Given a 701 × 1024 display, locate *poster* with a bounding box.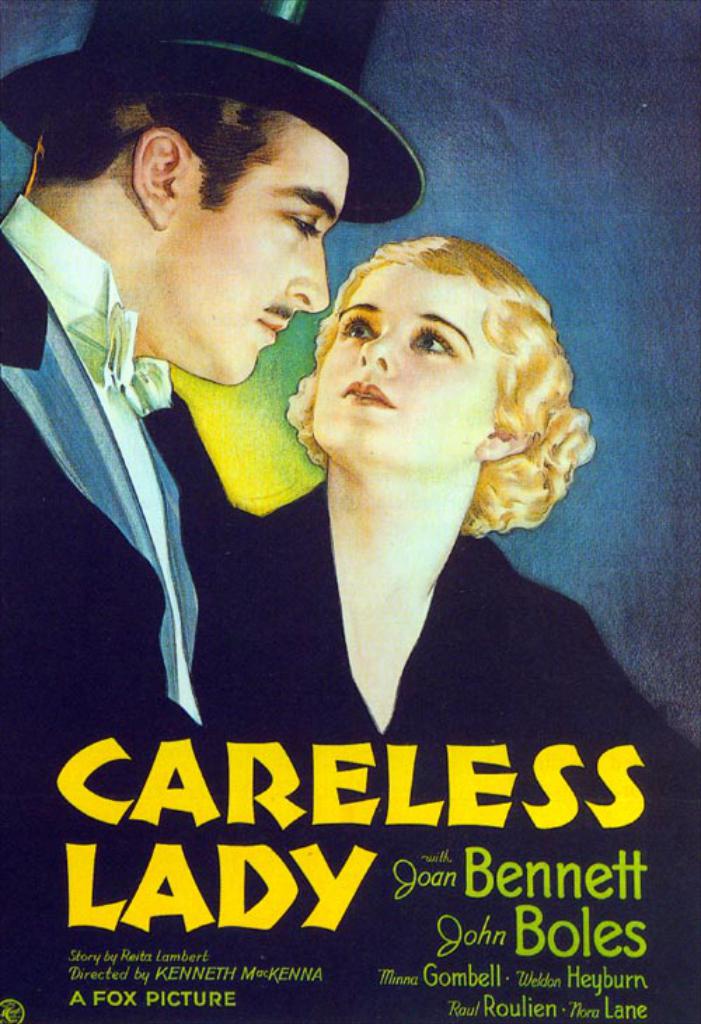
Located: bbox=[0, 0, 700, 1023].
